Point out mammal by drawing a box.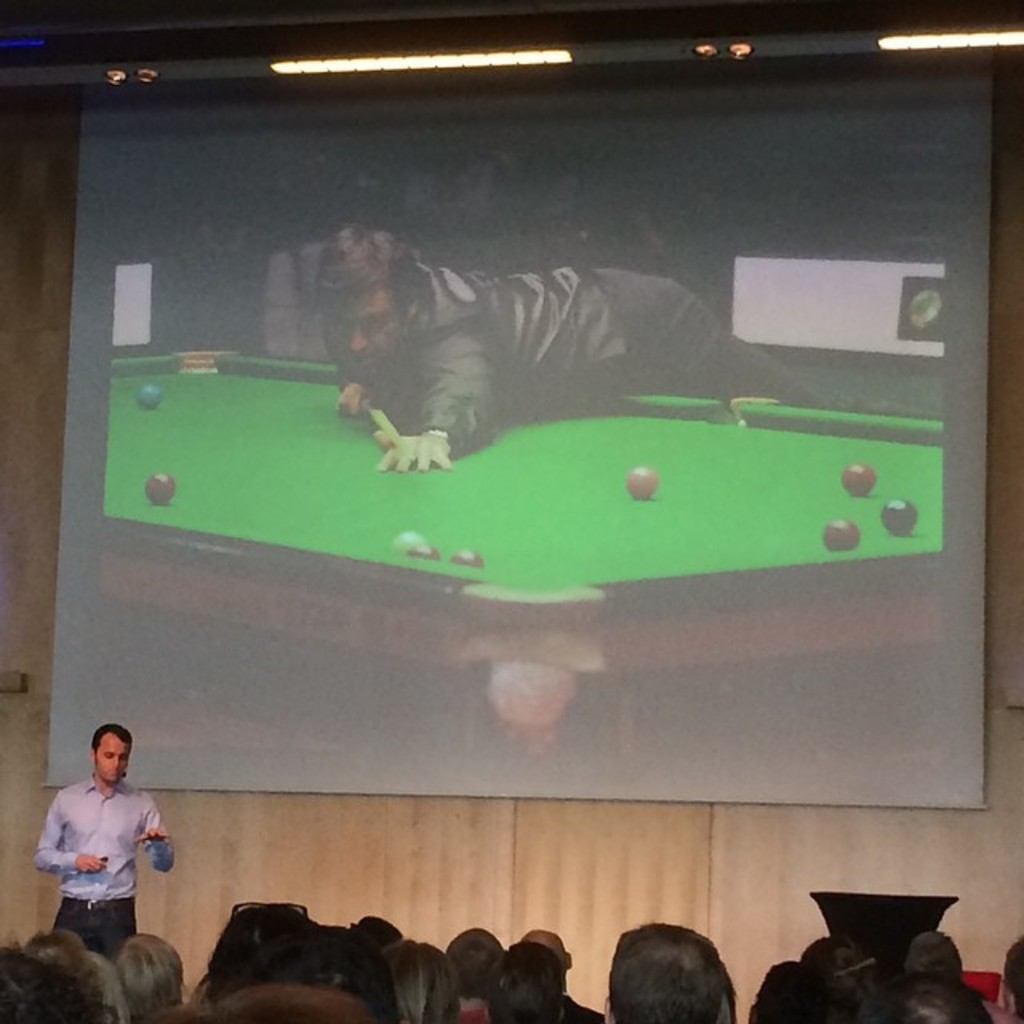
crop(0, 933, 19, 957).
